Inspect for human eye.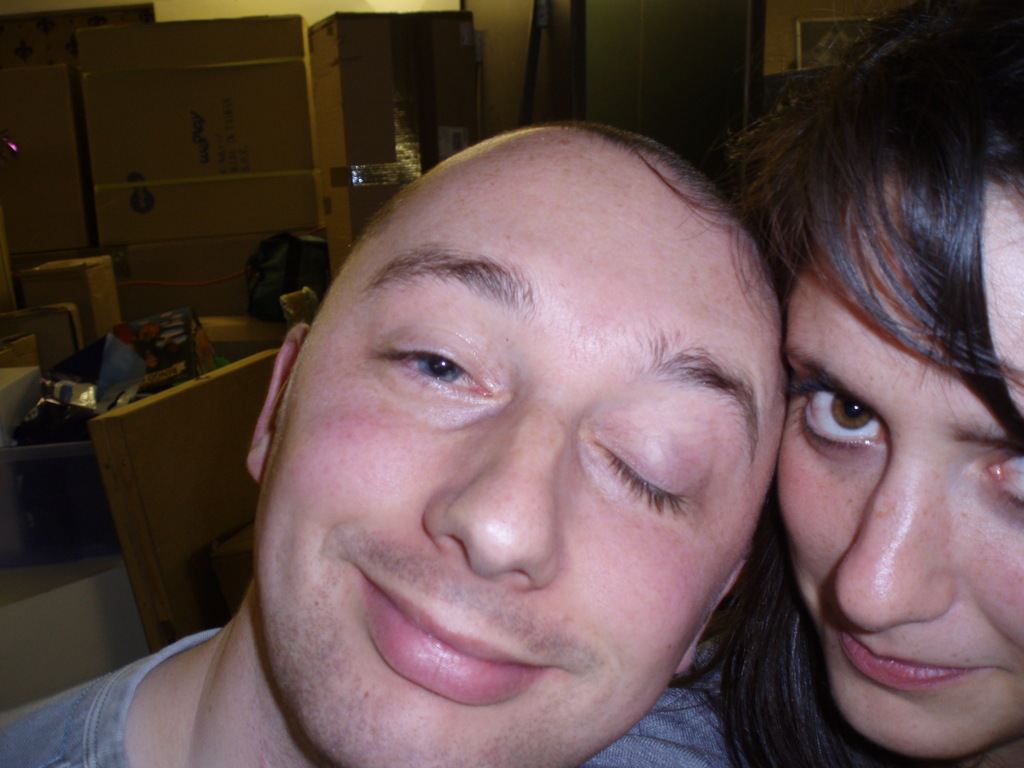
Inspection: bbox(977, 445, 1023, 511).
